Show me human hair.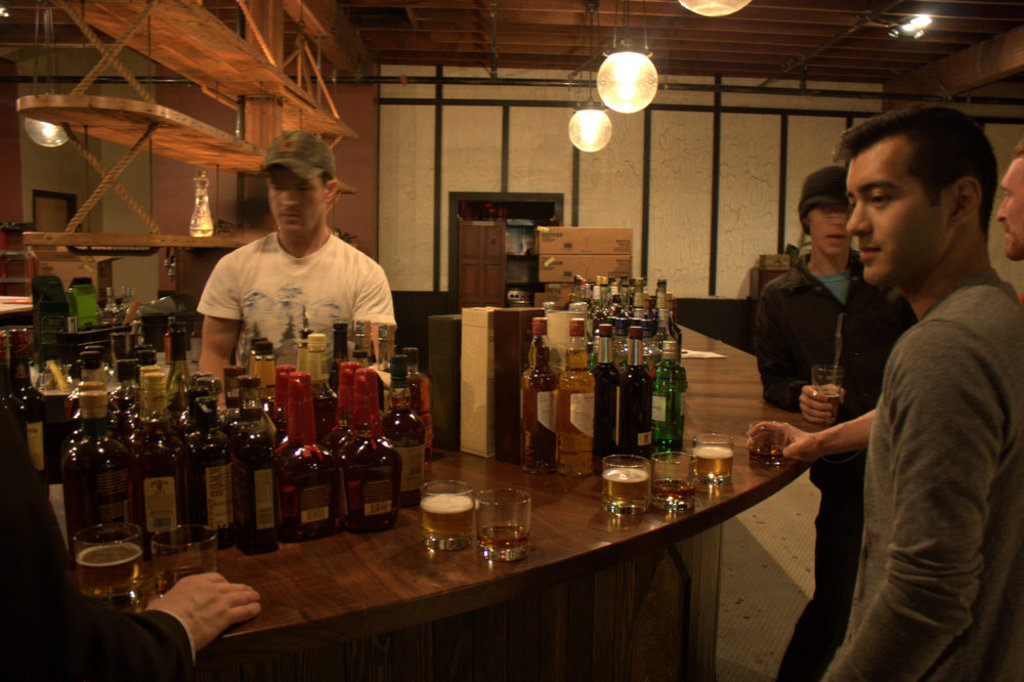
human hair is here: x1=849, y1=105, x2=999, y2=271.
